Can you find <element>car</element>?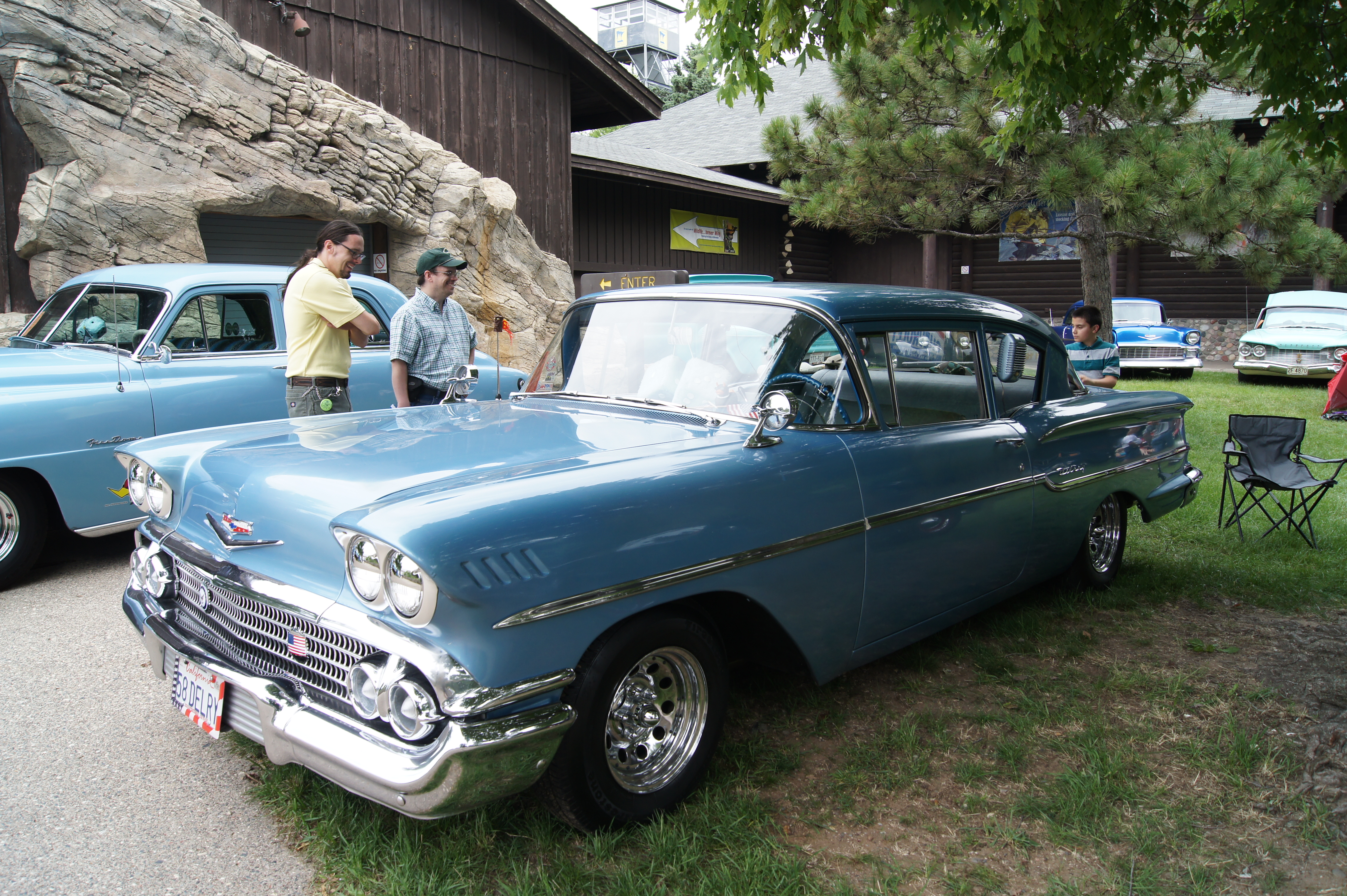
Yes, bounding box: (left=254, top=96, right=286, bottom=108).
